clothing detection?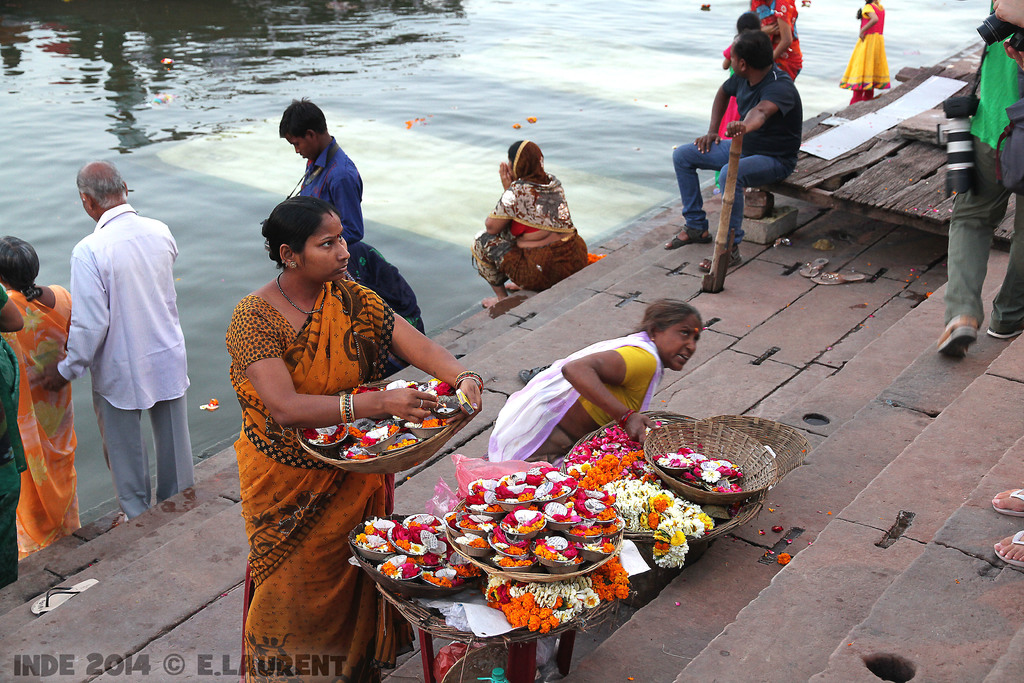
region(296, 128, 360, 251)
